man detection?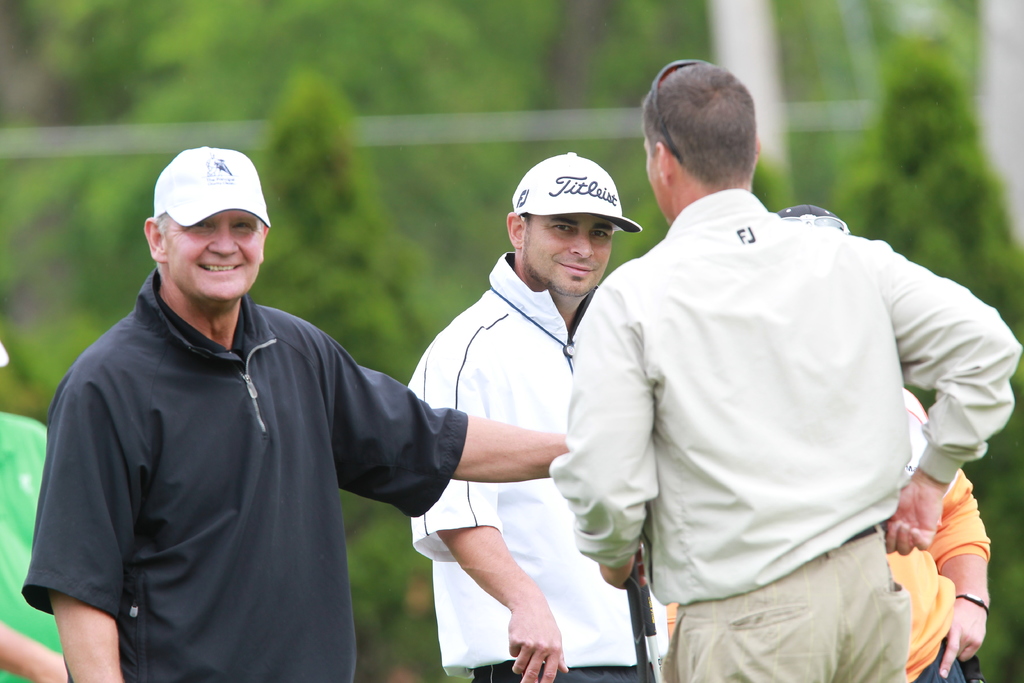
{"left": 772, "top": 197, "right": 991, "bottom": 682}
